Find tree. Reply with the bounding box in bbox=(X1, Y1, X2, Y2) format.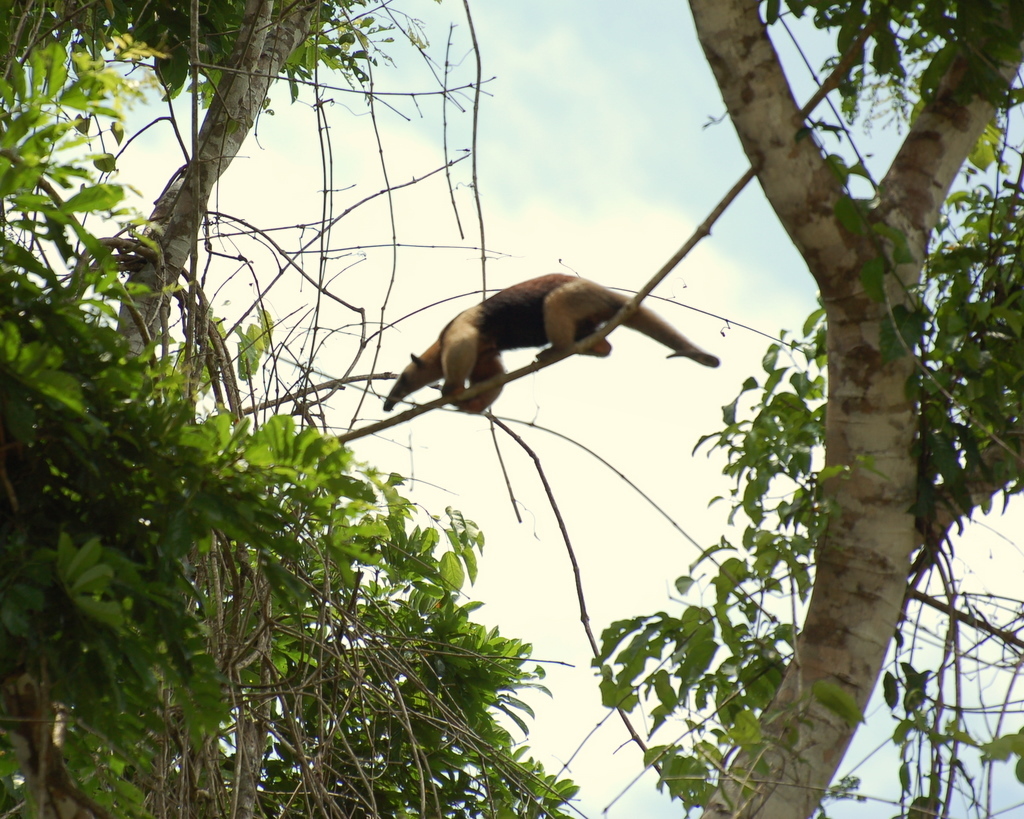
bbox=(0, 0, 1023, 818).
